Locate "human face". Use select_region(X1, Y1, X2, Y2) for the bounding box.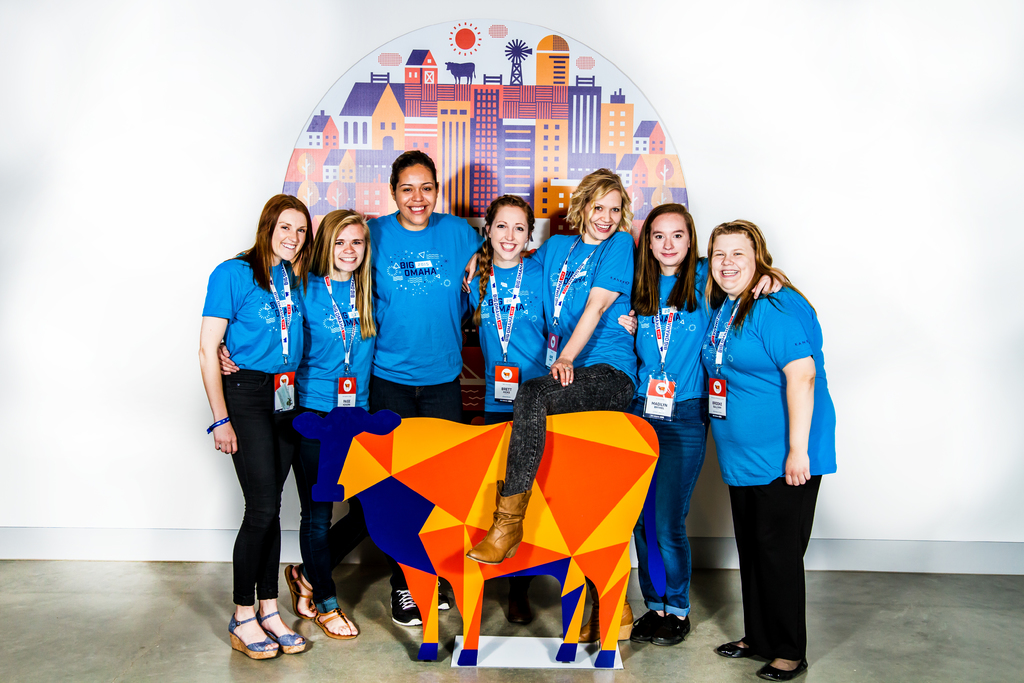
select_region(397, 164, 438, 222).
